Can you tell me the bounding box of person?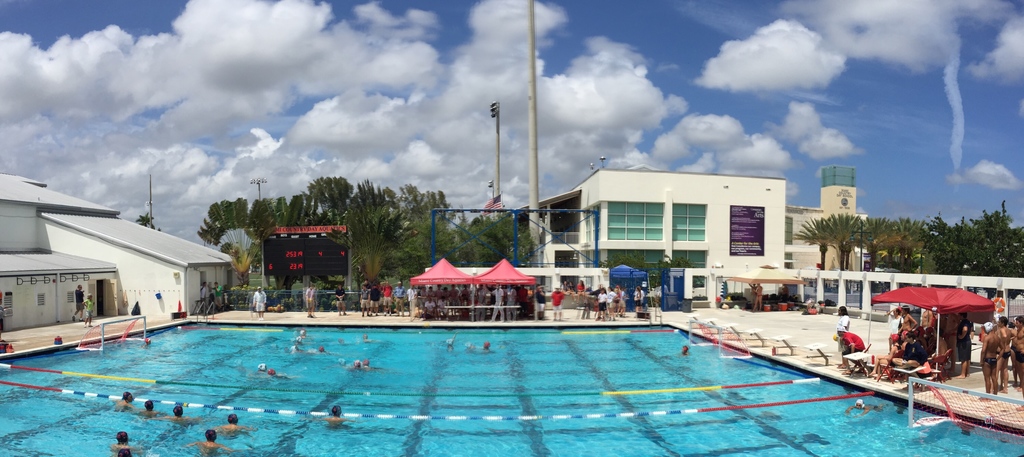
bbox=[209, 280, 223, 310].
